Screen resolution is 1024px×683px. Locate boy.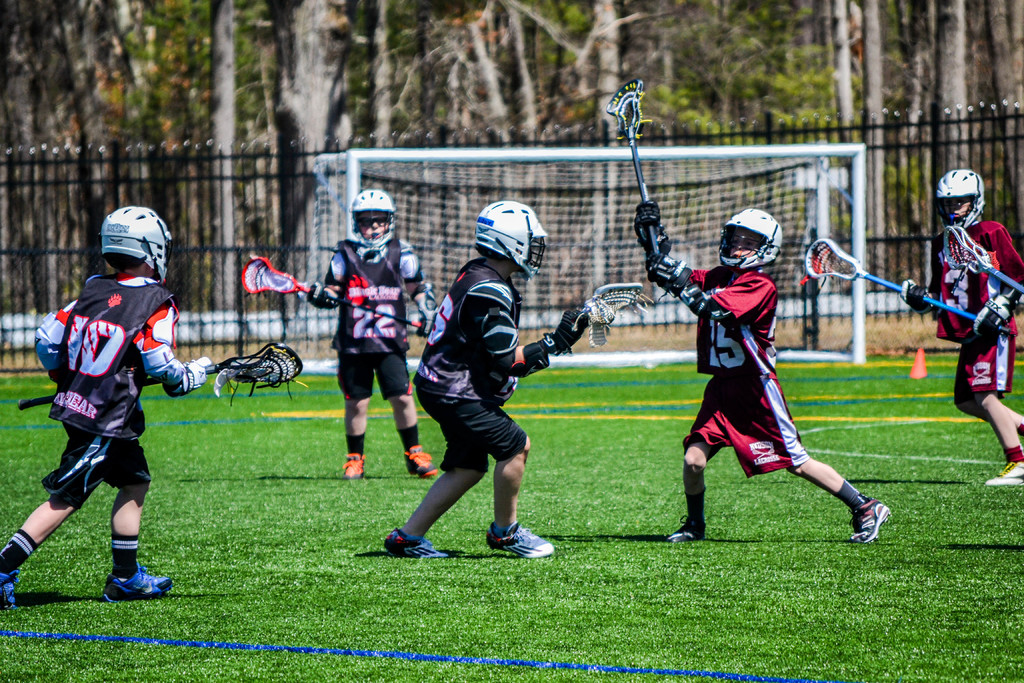
left=630, top=207, right=895, bottom=541.
